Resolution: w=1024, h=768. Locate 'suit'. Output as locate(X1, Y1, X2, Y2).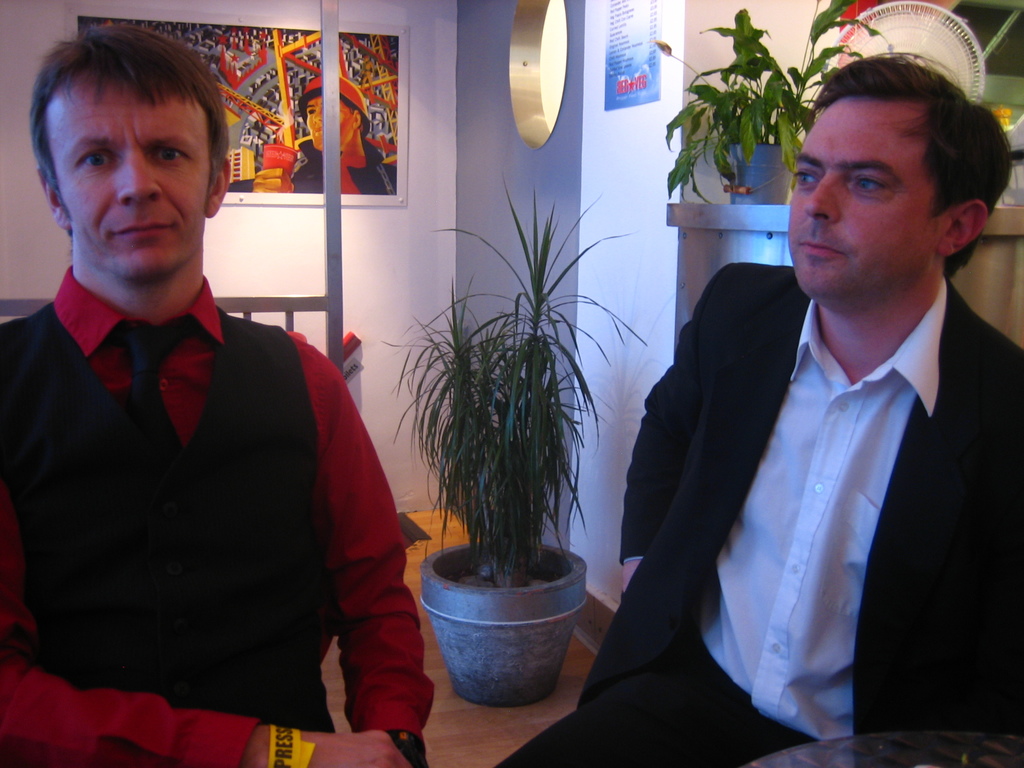
locate(495, 274, 1023, 767).
